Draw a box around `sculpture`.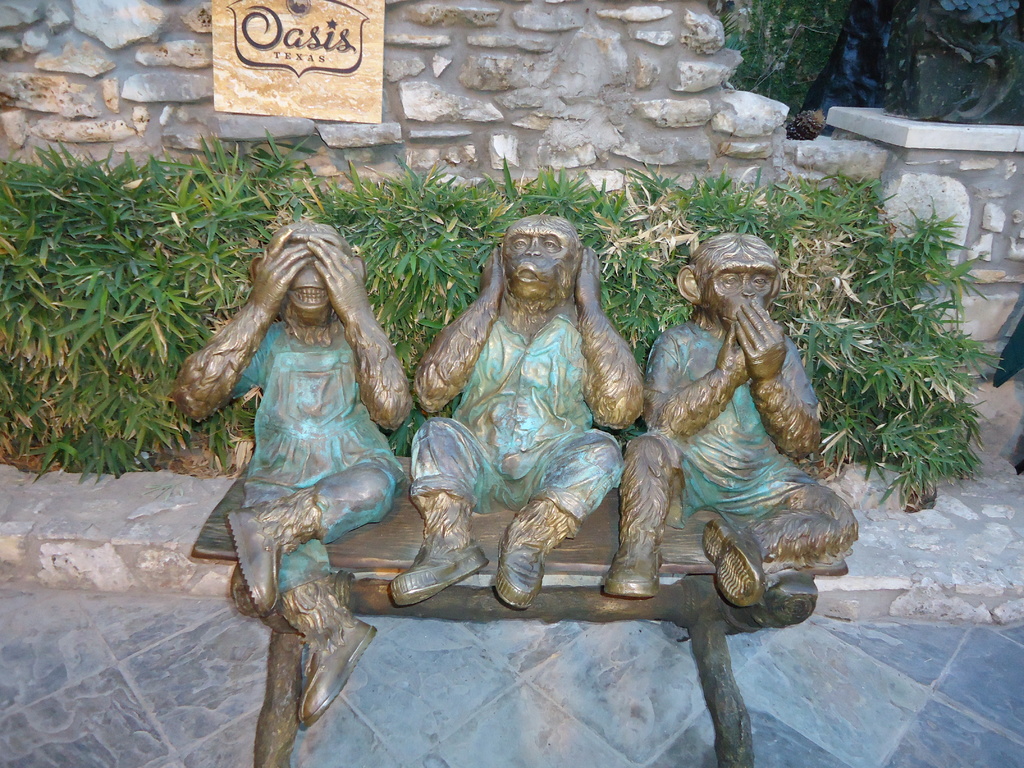
bbox=(646, 233, 863, 611).
